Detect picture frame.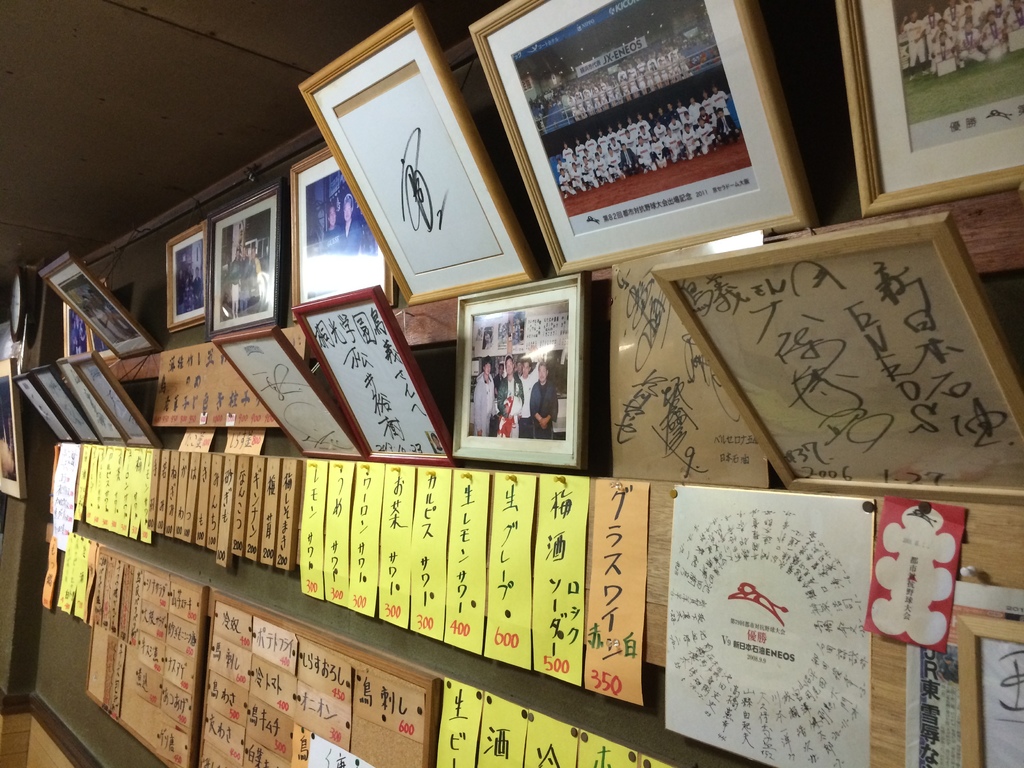
Detected at BBox(50, 360, 135, 447).
